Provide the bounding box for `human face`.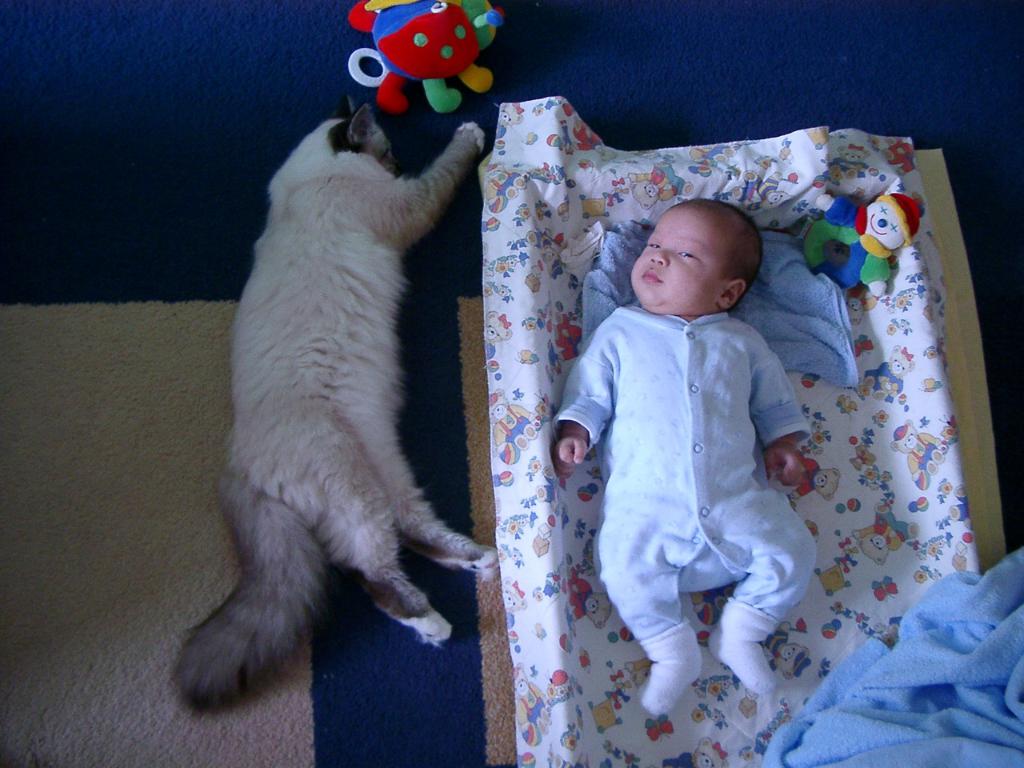
bbox(631, 205, 722, 302).
